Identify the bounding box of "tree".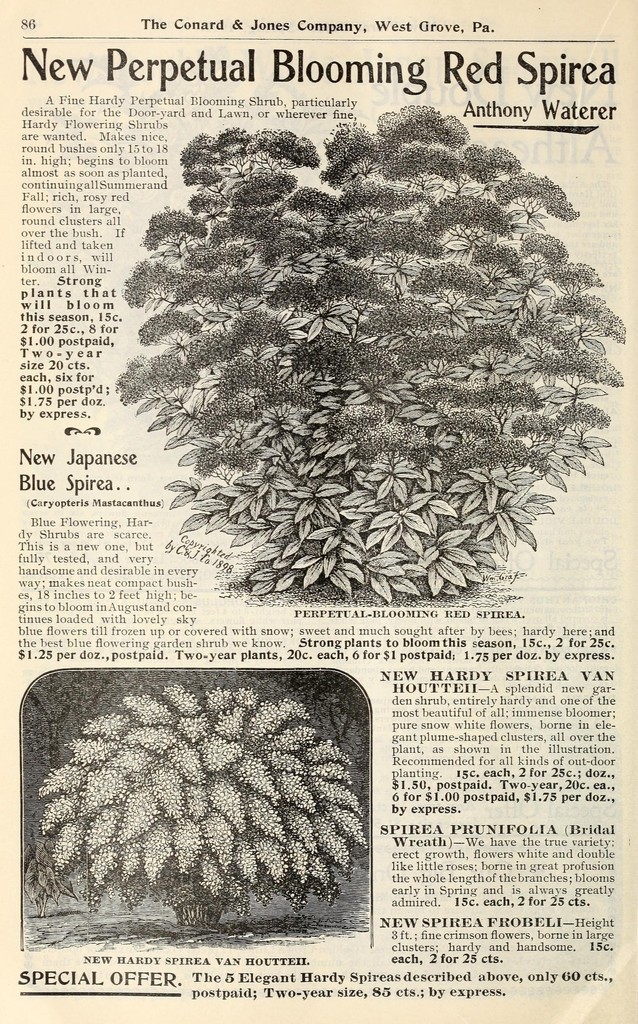
Rect(24, 659, 366, 958).
